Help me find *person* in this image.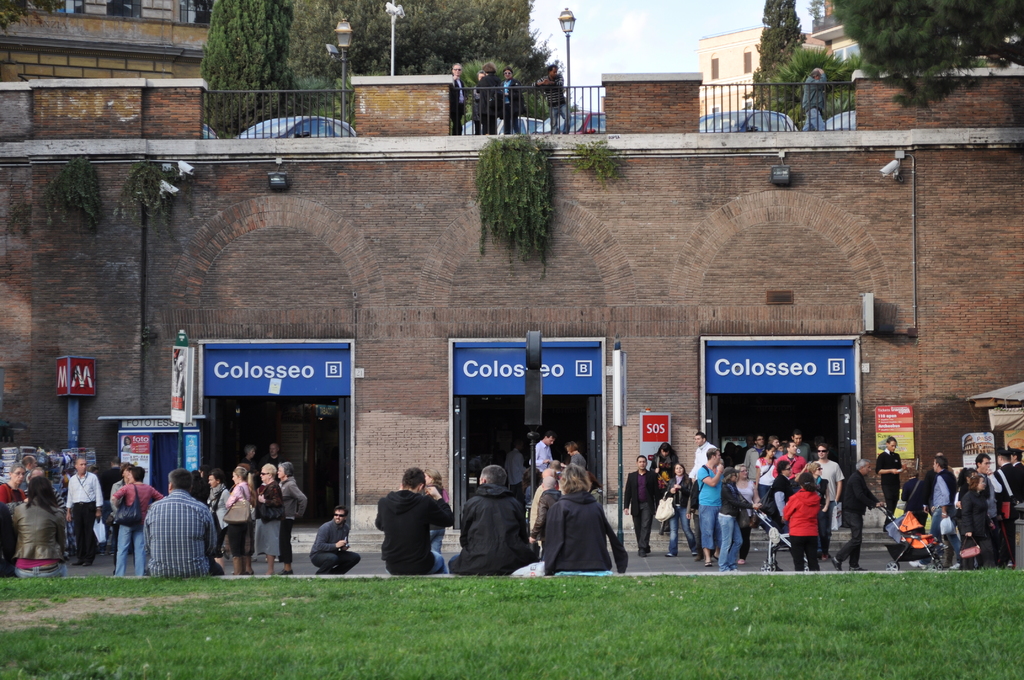
Found it: Rect(954, 478, 994, 569).
